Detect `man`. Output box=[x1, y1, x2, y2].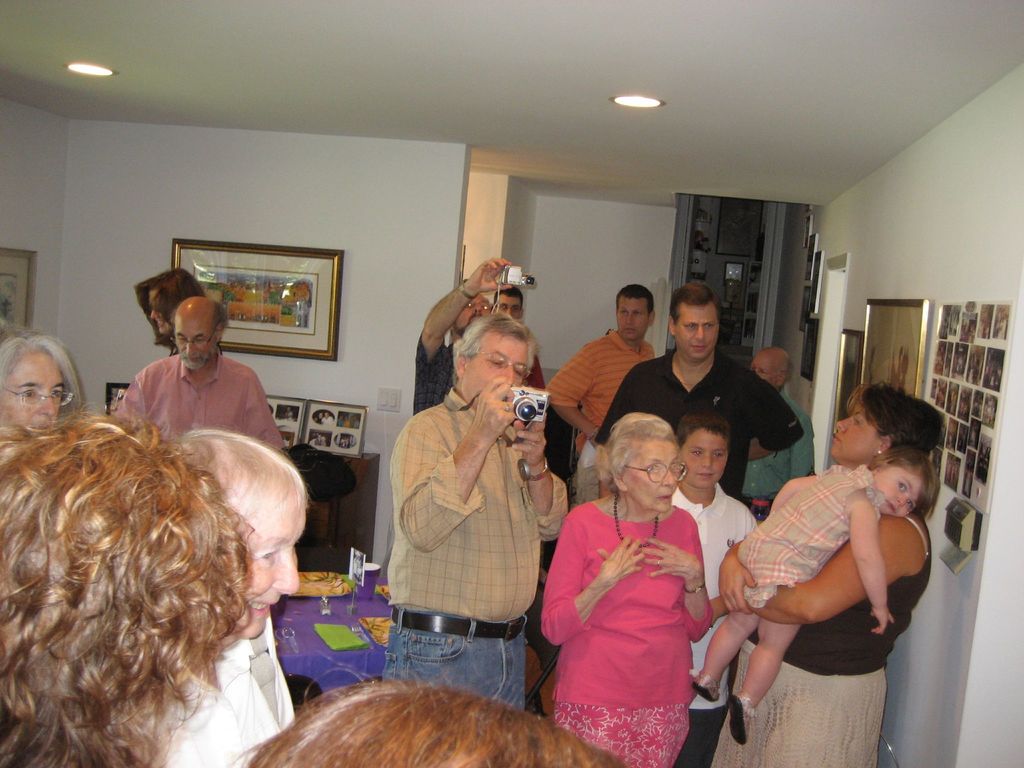
box=[546, 282, 655, 509].
